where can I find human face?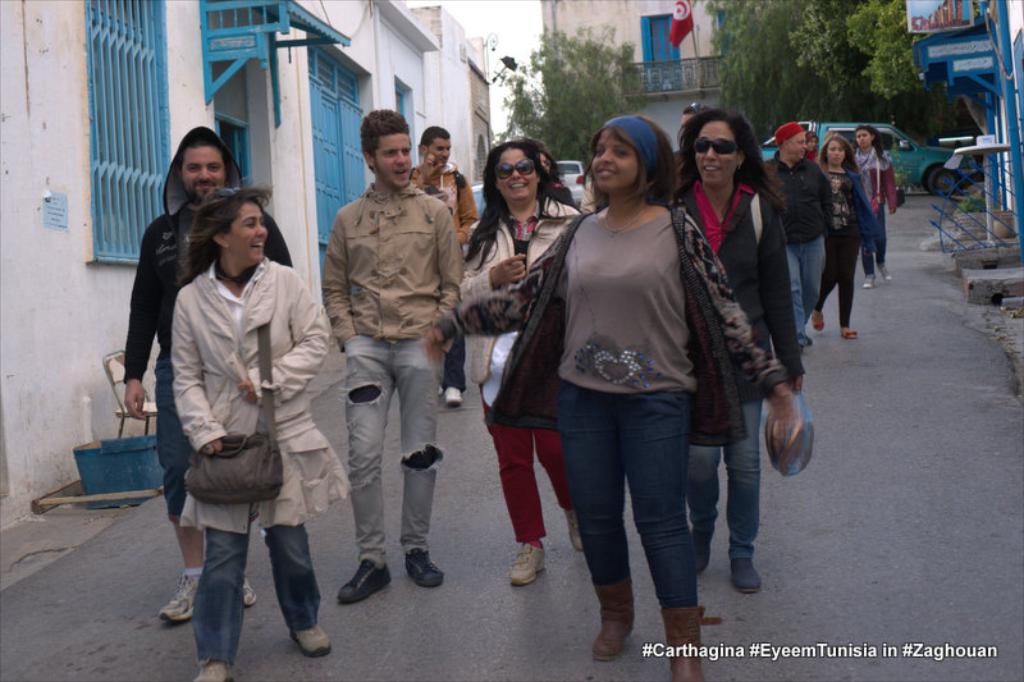
You can find it at (232,203,268,266).
